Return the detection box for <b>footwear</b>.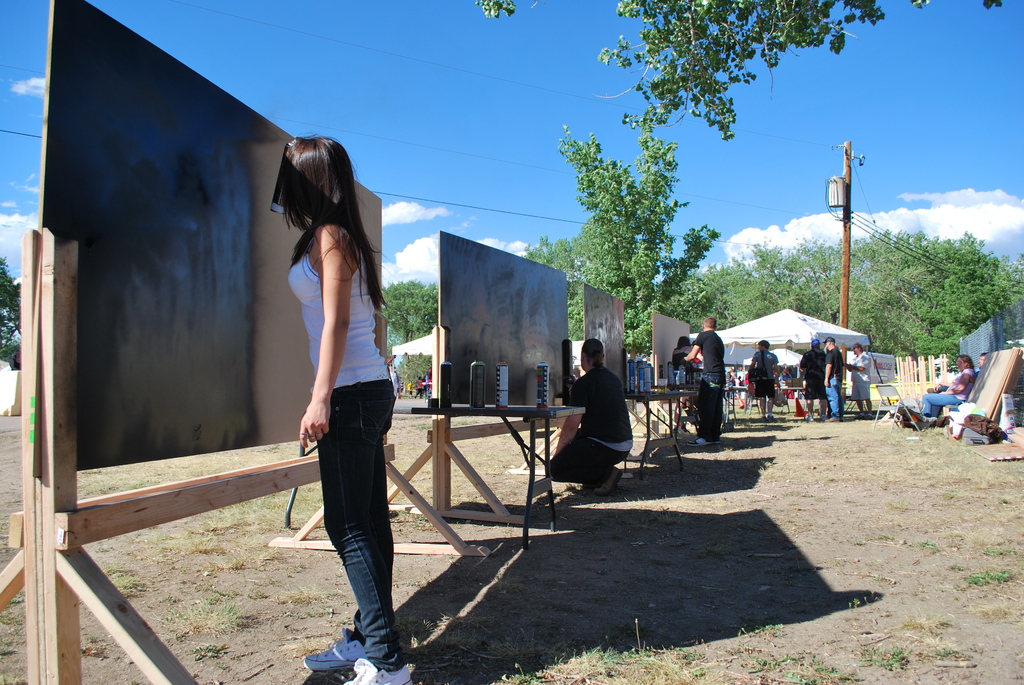
<bbox>593, 467, 625, 494</bbox>.
